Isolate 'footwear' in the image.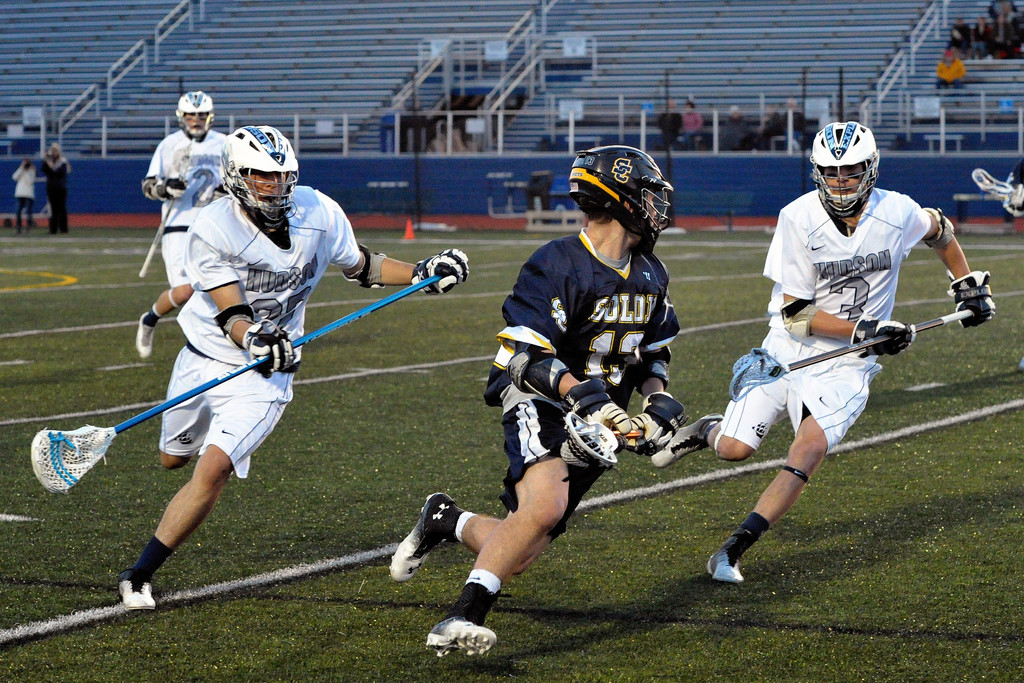
Isolated region: box=[131, 308, 154, 361].
